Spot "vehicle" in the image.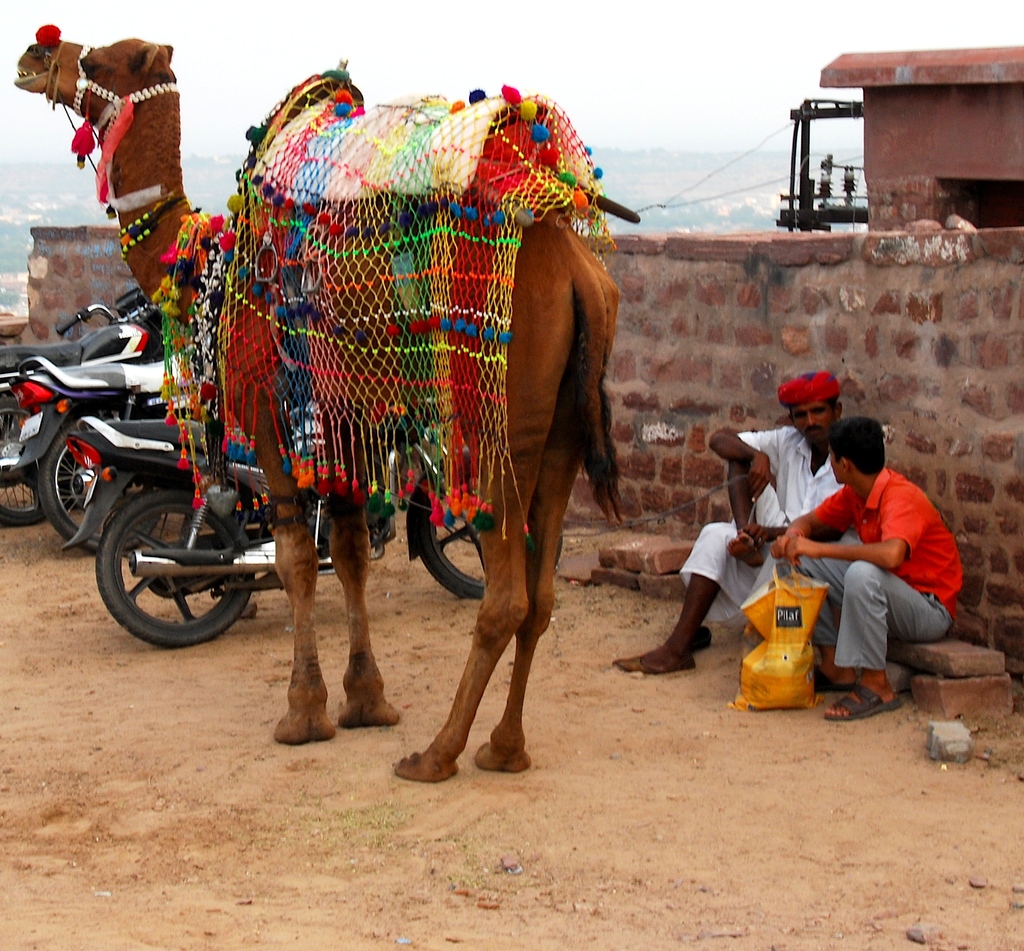
"vehicle" found at left=0, top=265, right=196, bottom=525.
